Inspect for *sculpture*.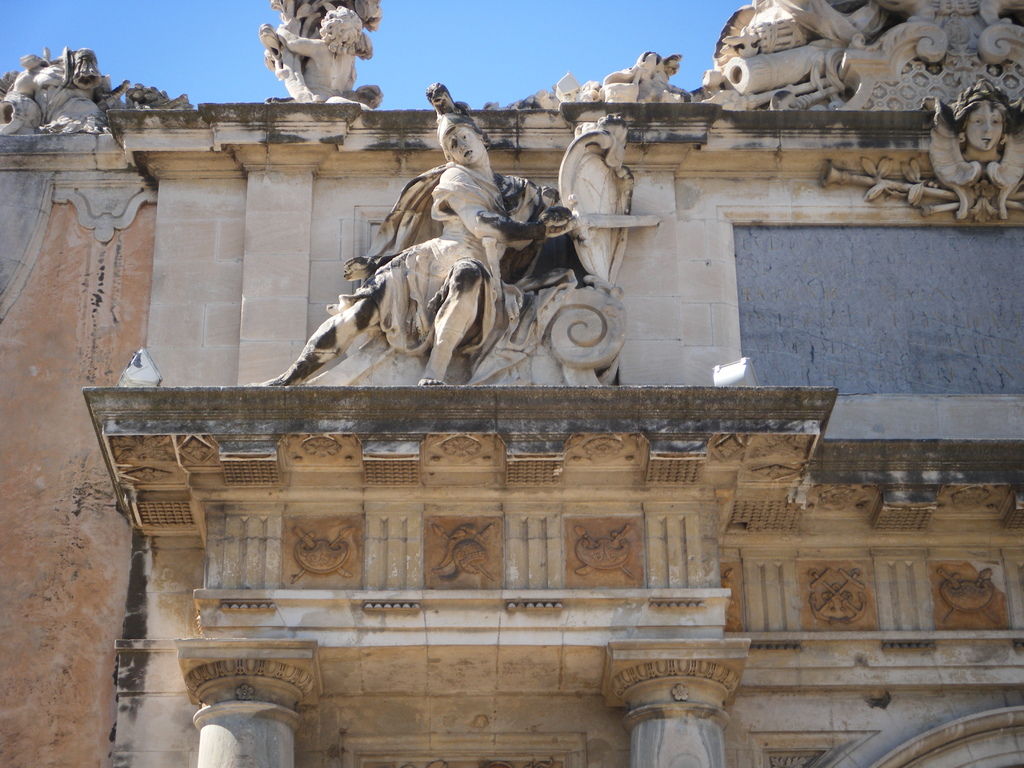
Inspection: pyautogui.locateOnScreen(0, 42, 126, 148).
